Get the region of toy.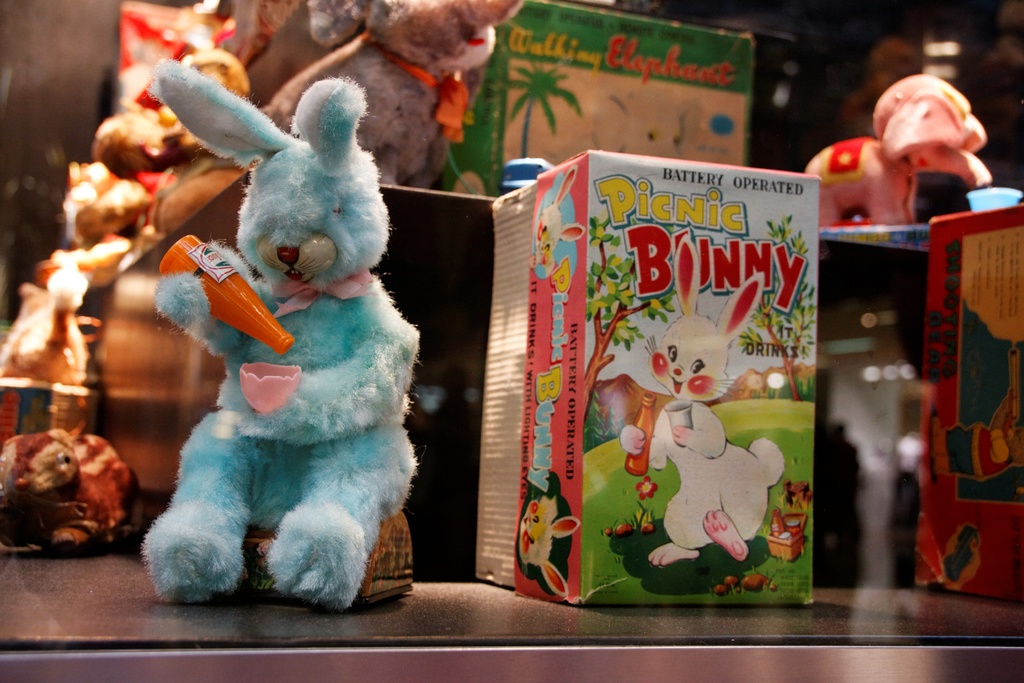
{"left": 143, "top": 109, "right": 407, "bottom": 621}.
